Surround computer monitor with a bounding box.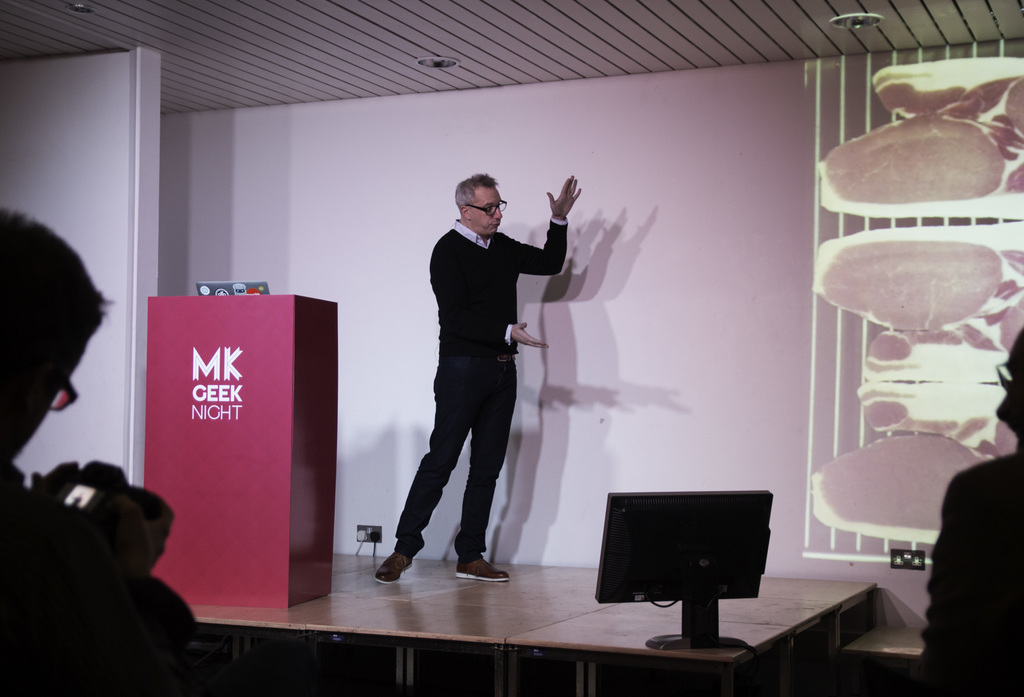
rect(606, 497, 785, 644).
